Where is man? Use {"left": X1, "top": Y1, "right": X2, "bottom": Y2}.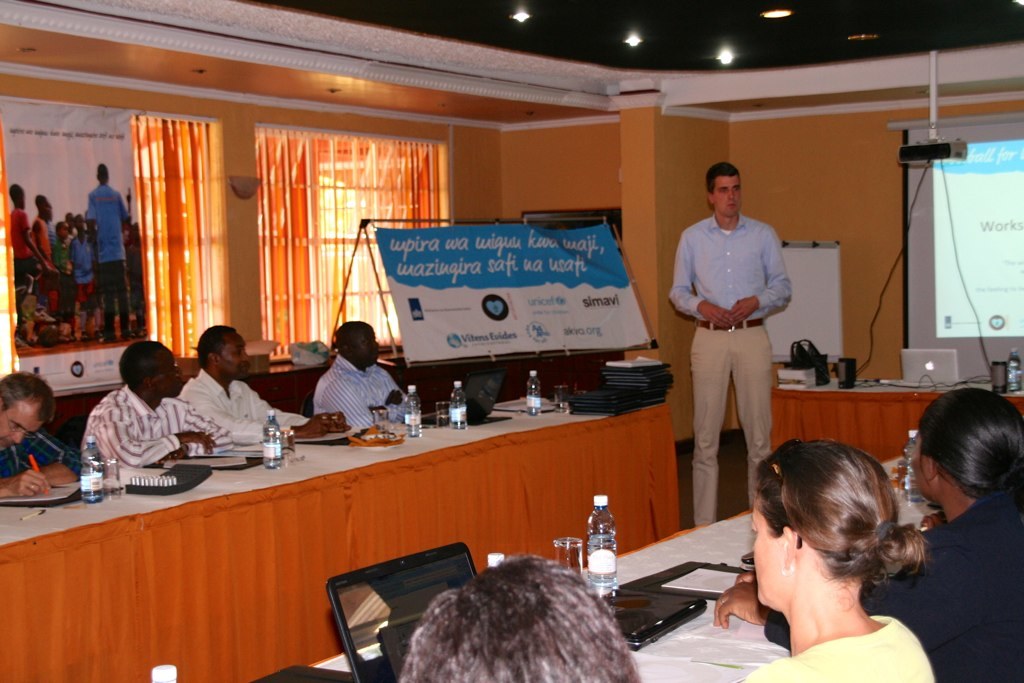
{"left": 678, "top": 182, "right": 806, "bottom": 525}.
